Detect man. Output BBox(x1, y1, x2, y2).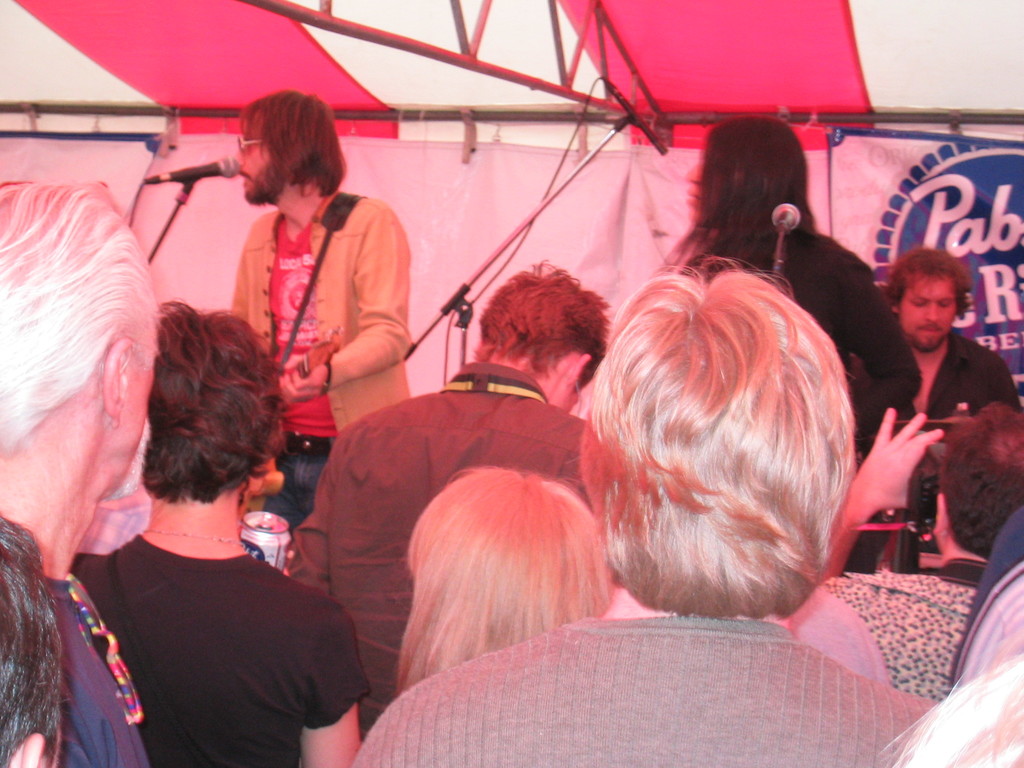
BBox(219, 92, 428, 532).
